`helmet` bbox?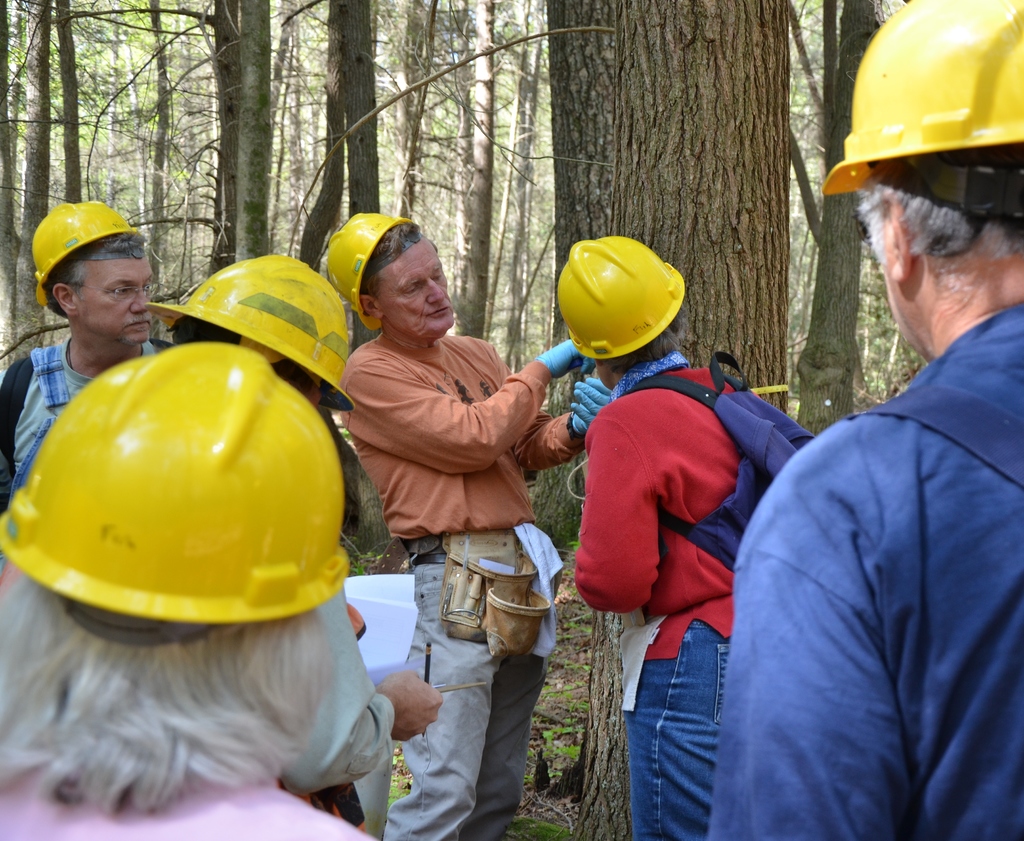
31:195:144:305
